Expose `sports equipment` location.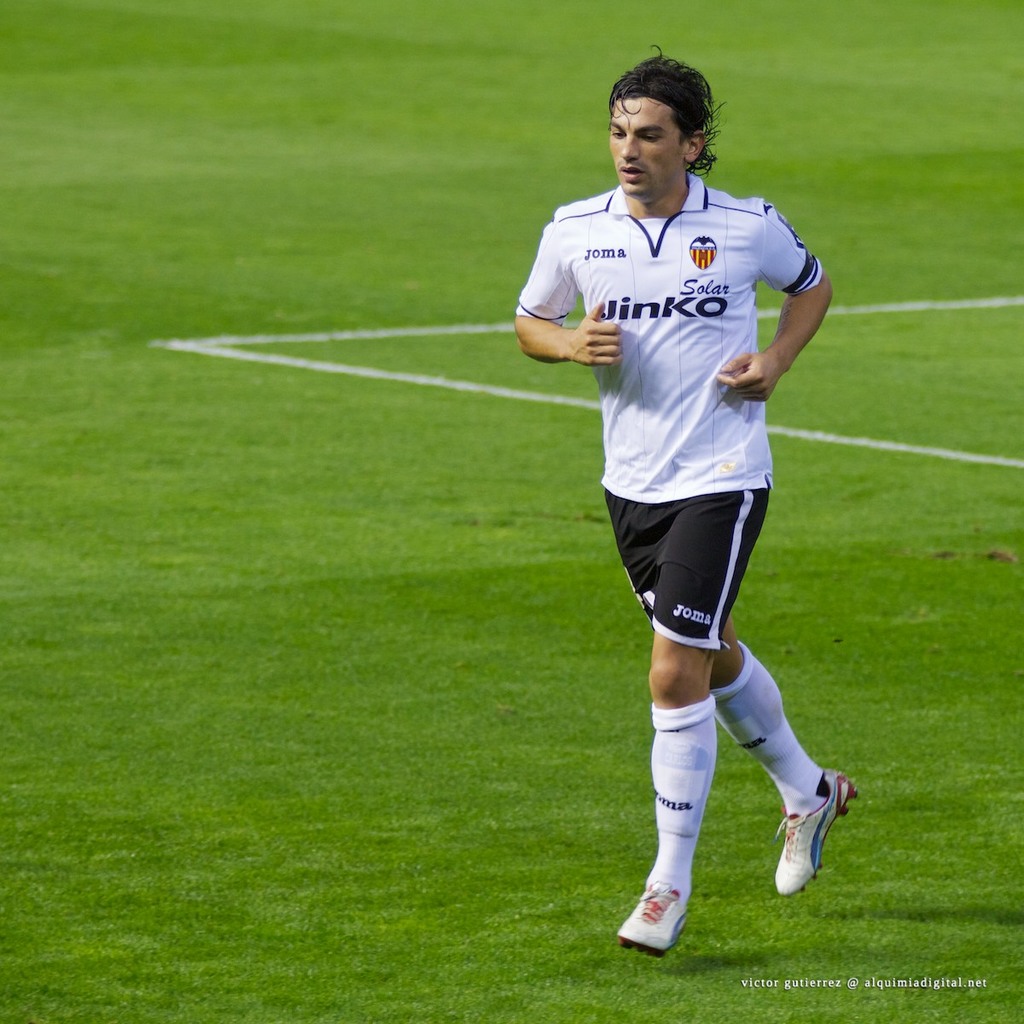
Exposed at <region>772, 765, 855, 899</region>.
